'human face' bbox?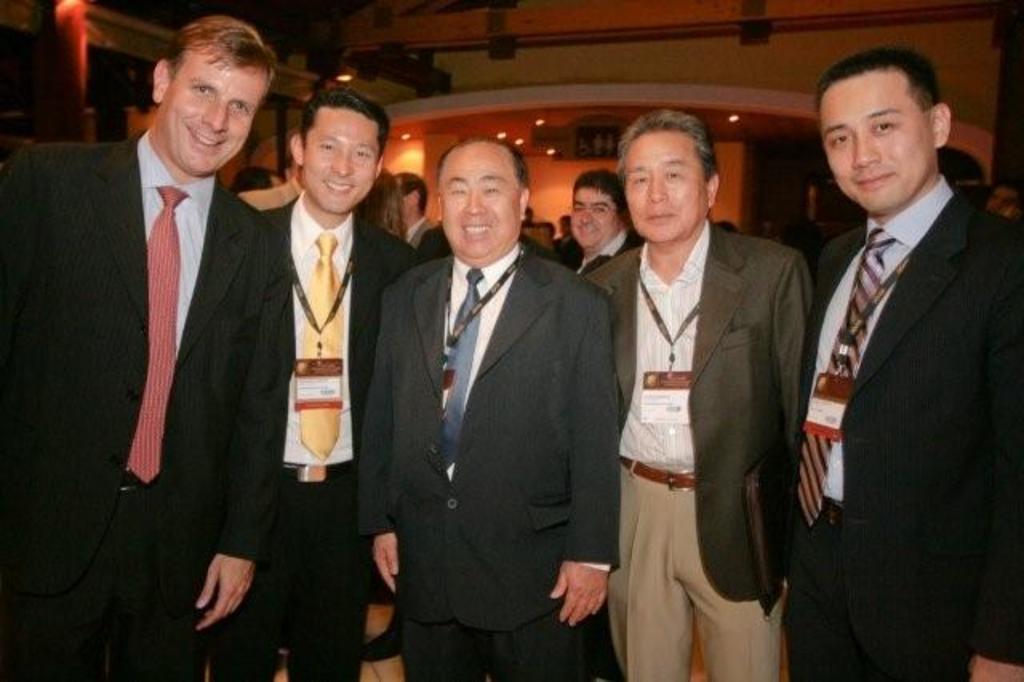
Rect(566, 189, 616, 255)
